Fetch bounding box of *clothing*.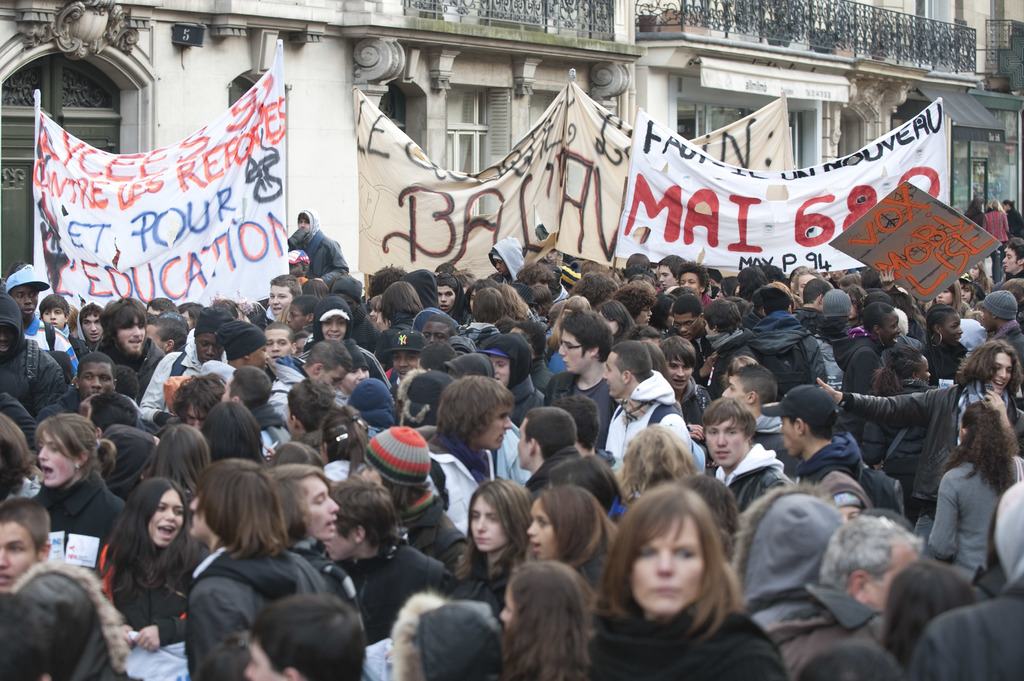
Bbox: 671,377,709,437.
